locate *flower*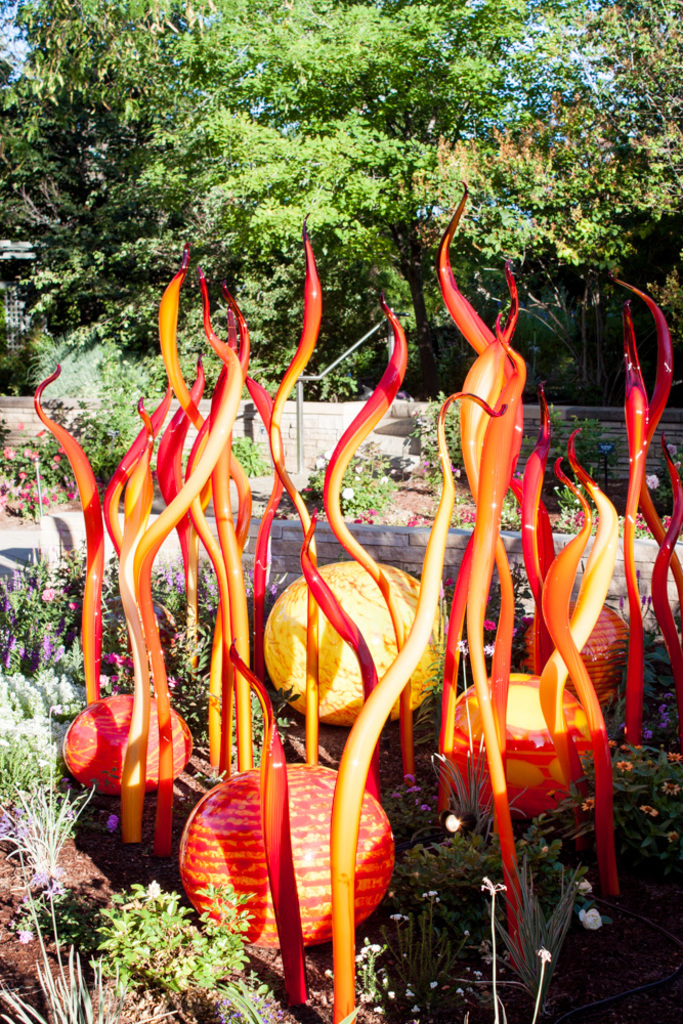
x1=40 y1=583 x2=57 y2=608
